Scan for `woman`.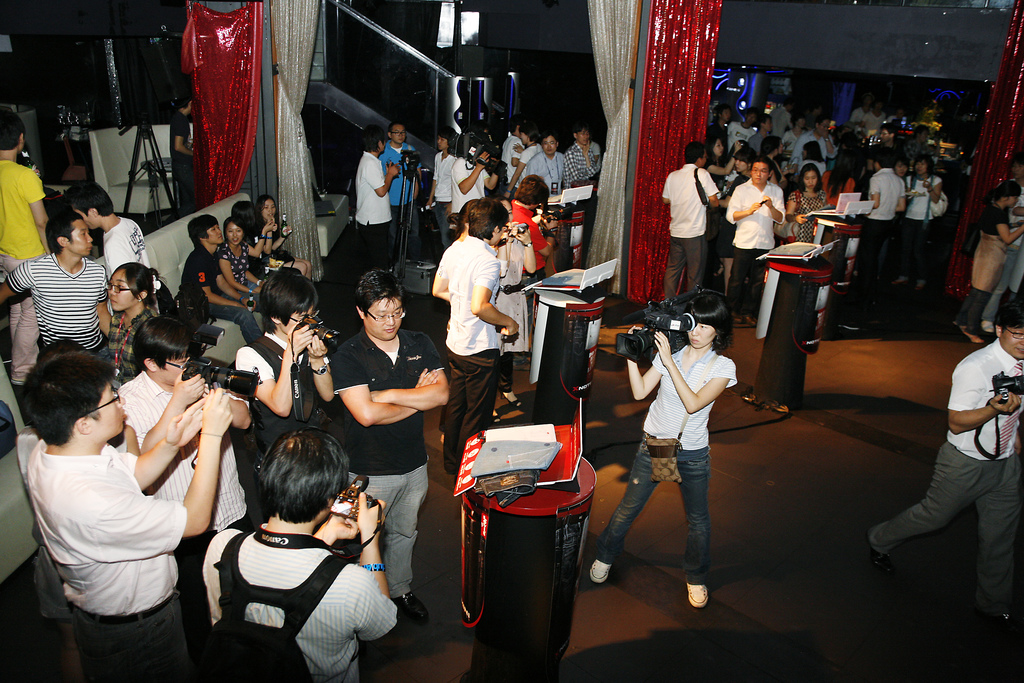
Scan result: {"x1": 95, "y1": 264, "x2": 185, "y2": 396}.
